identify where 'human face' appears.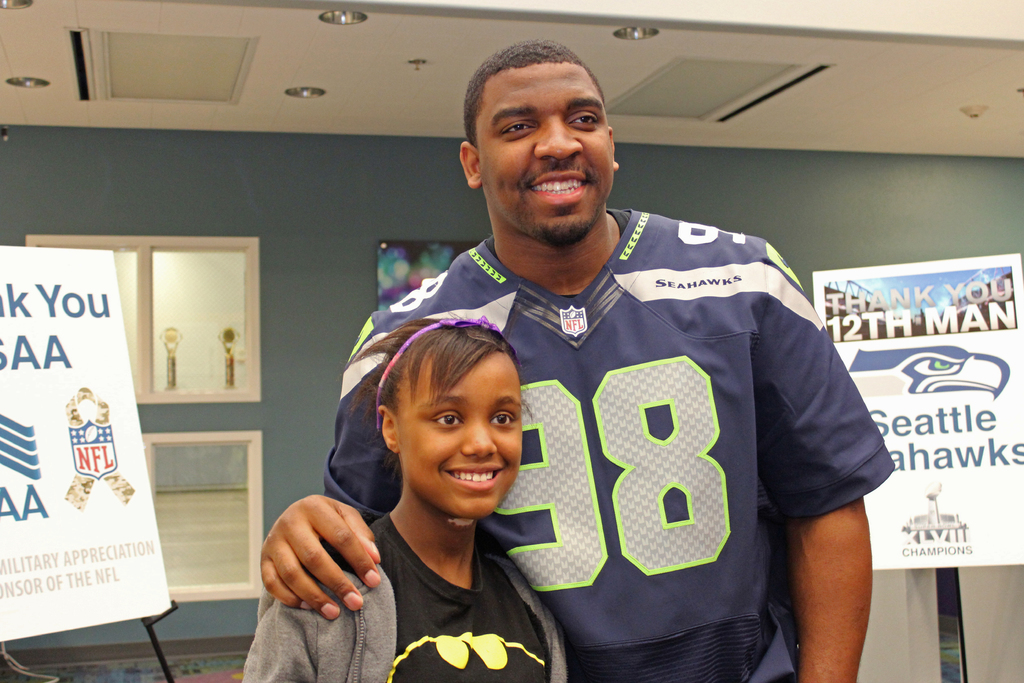
Appears at [x1=399, y1=349, x2=523, y2=518].
